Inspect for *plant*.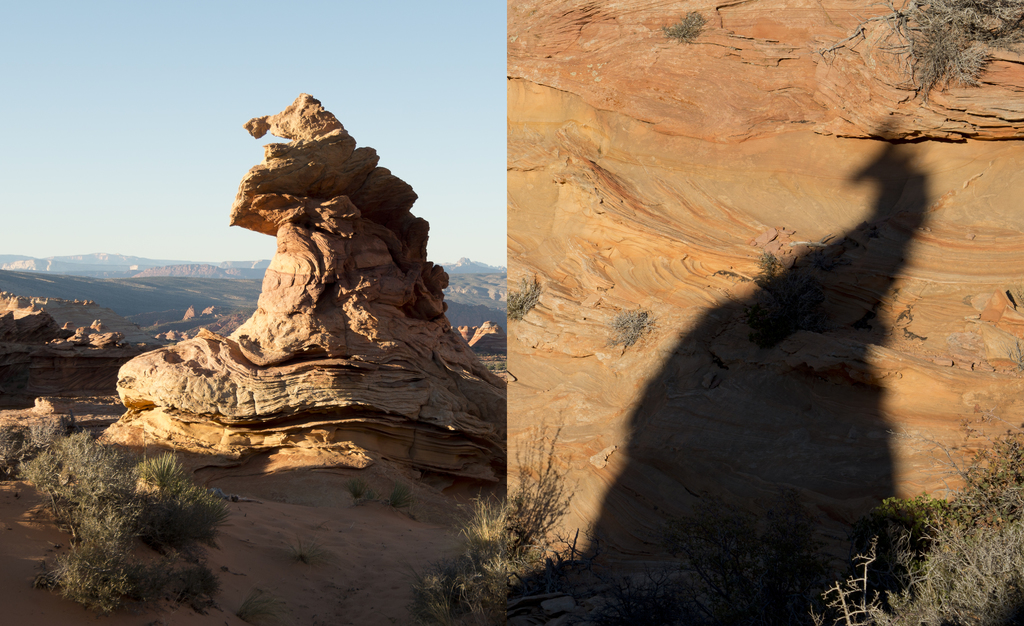
Inspection: rect(605, 306, 656, 348).
